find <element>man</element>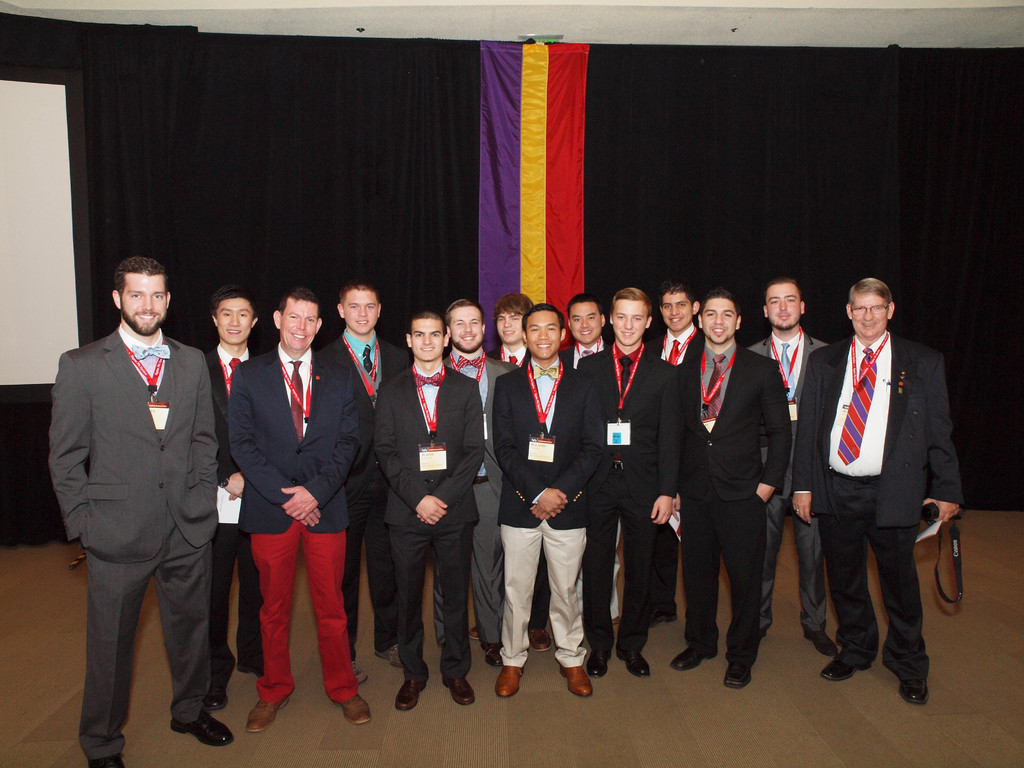
Rect(371, 308, 488, 712)
